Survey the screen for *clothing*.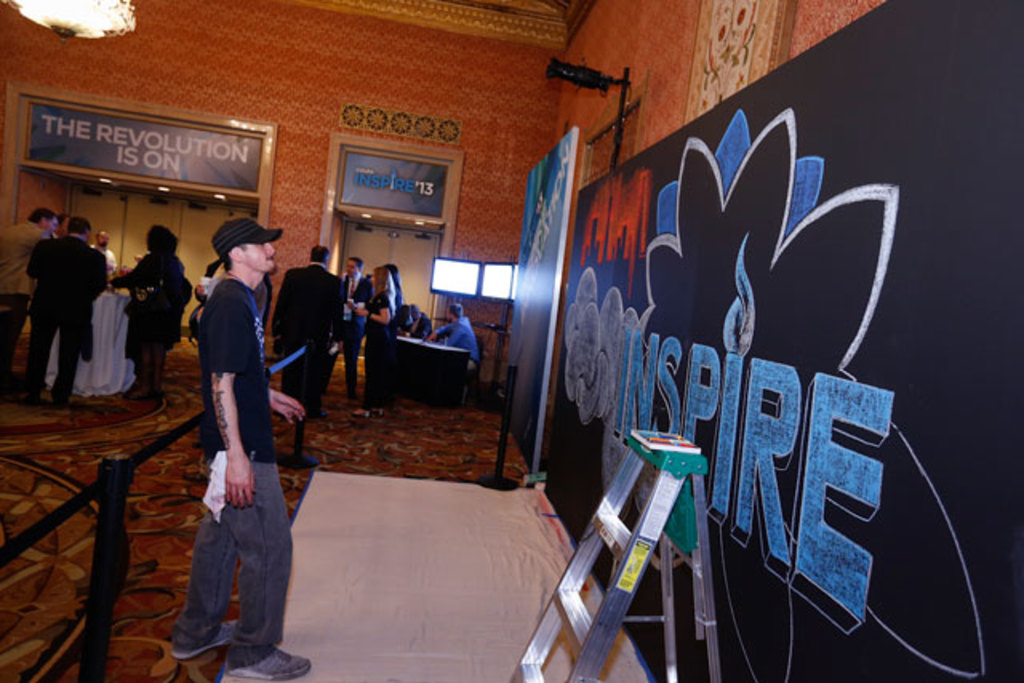
Survey found: box=[21, 242, 112, 403].
